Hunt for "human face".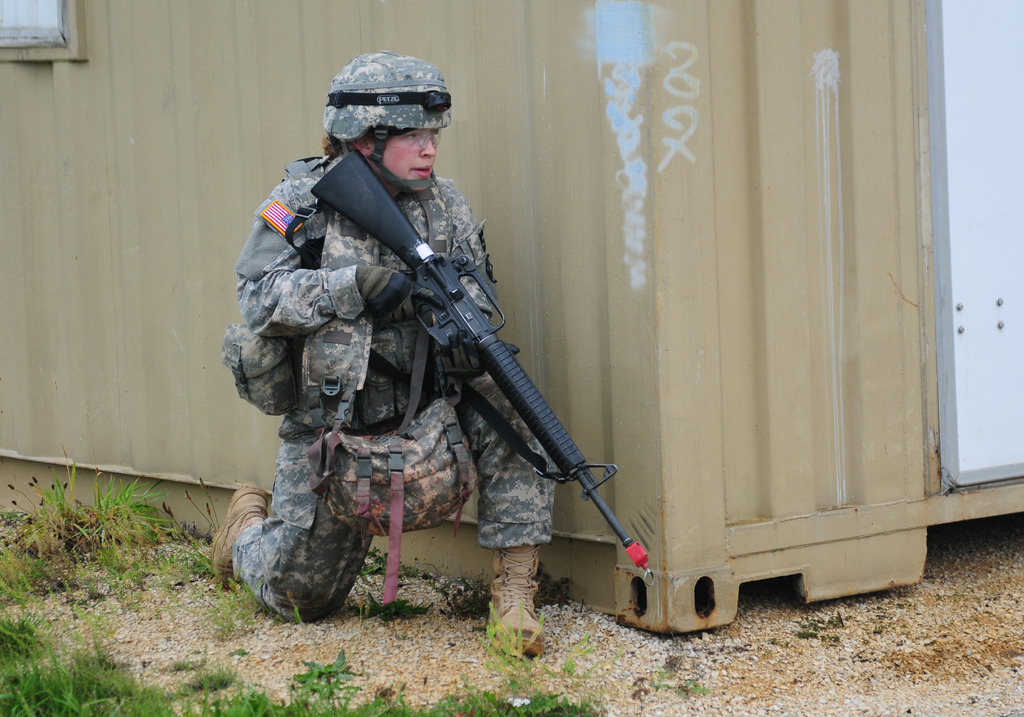
Hunted down at left=370, top=120, right=440, bottom=185.
